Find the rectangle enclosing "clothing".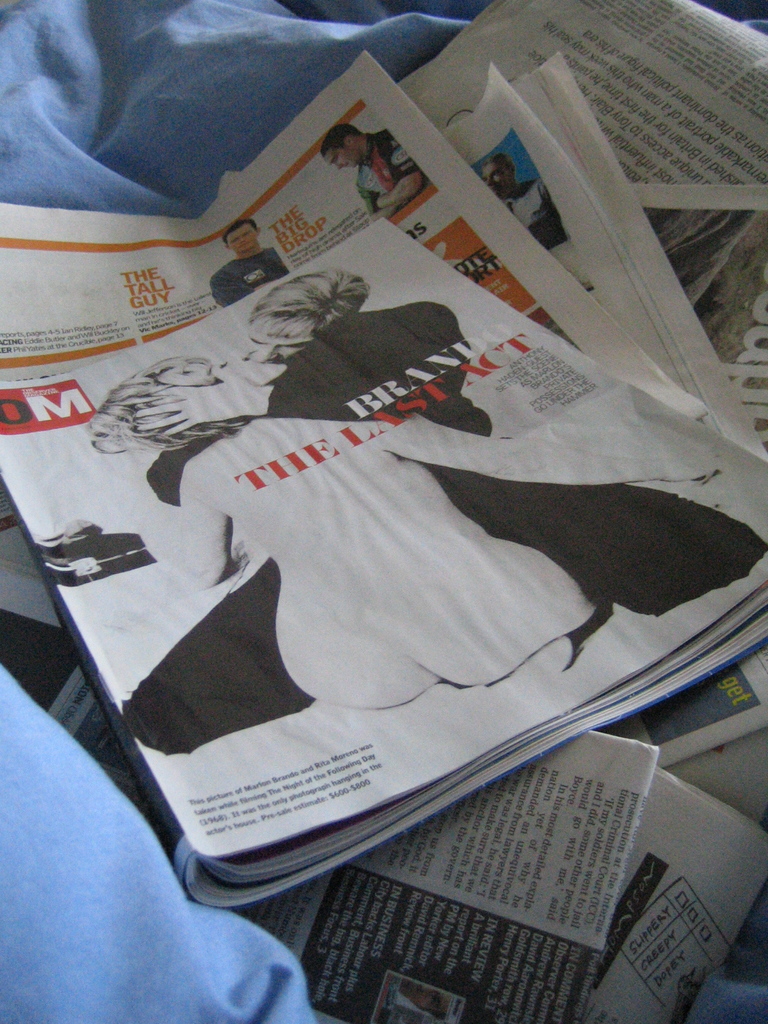
(122, 299, 767, 748).
